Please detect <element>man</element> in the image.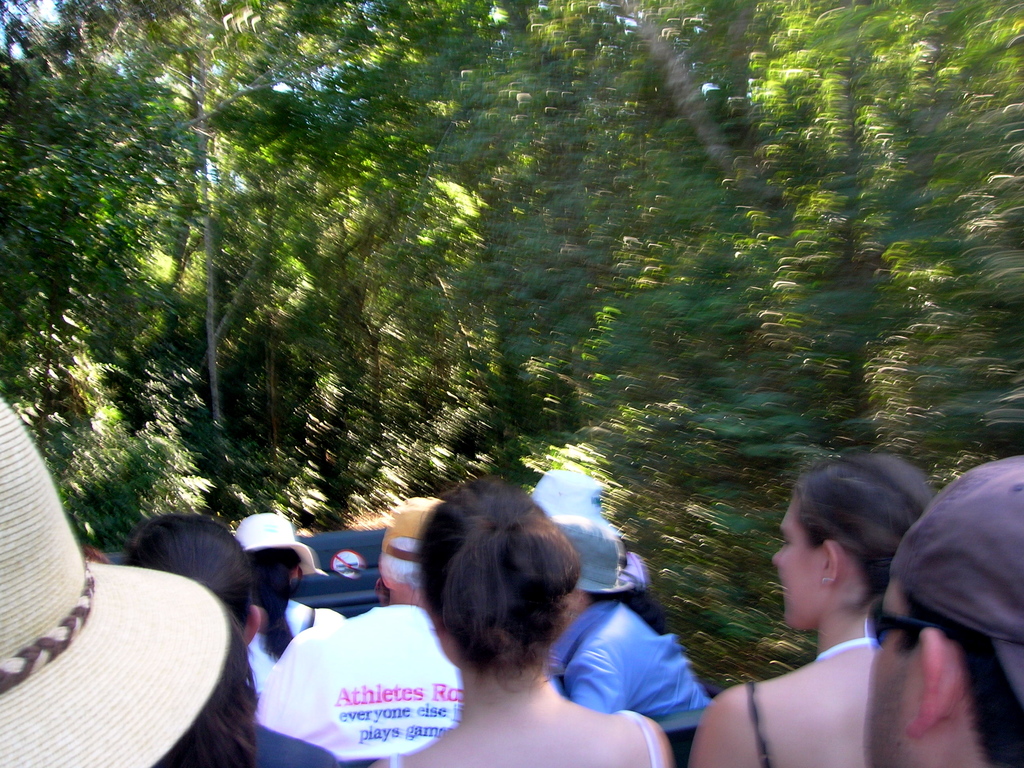
252,493,447,767.
